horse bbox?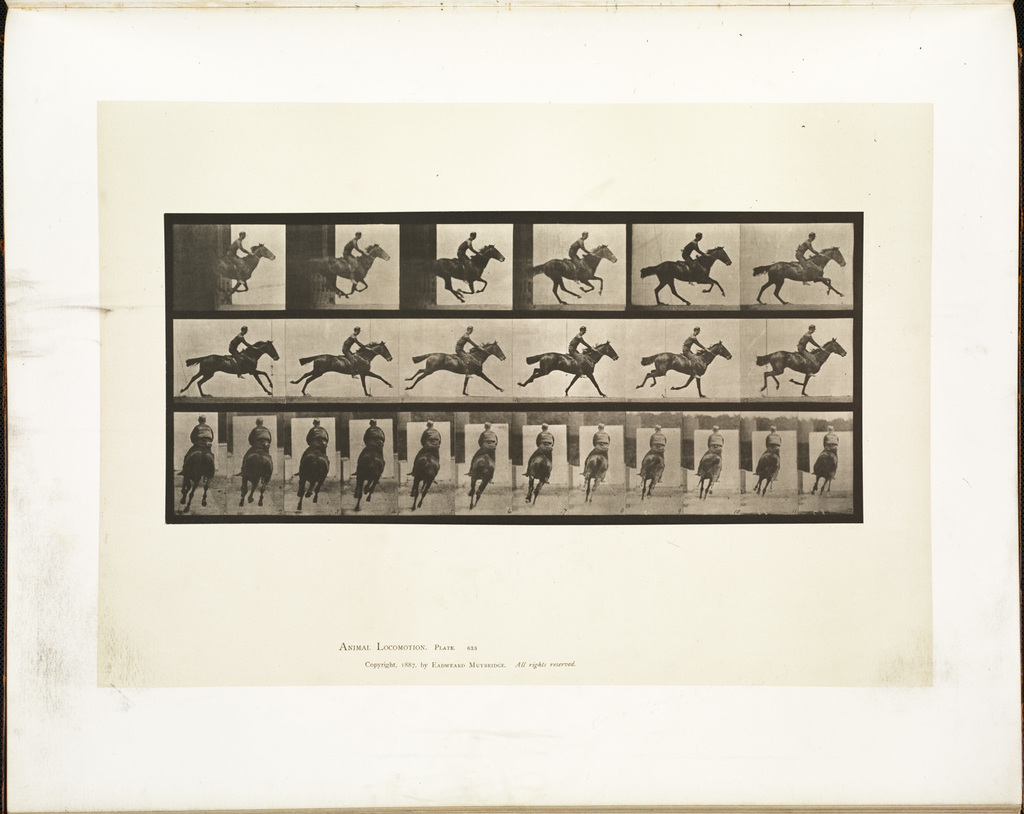
x1=430 y1=242 x2=506 y2=302
